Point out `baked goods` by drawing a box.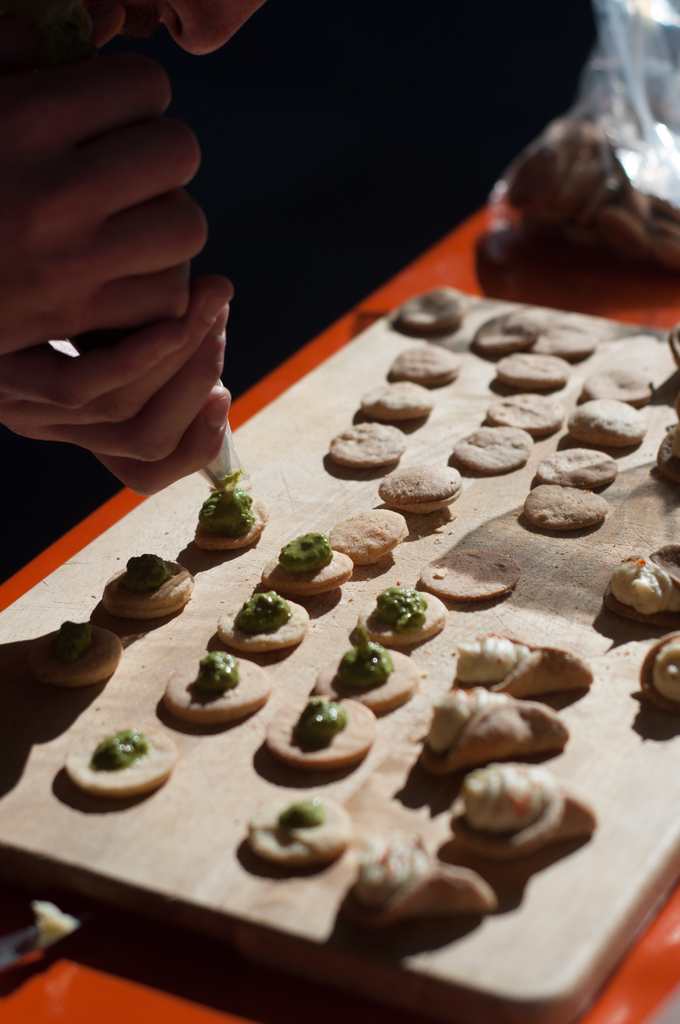
420,547,518,599.
